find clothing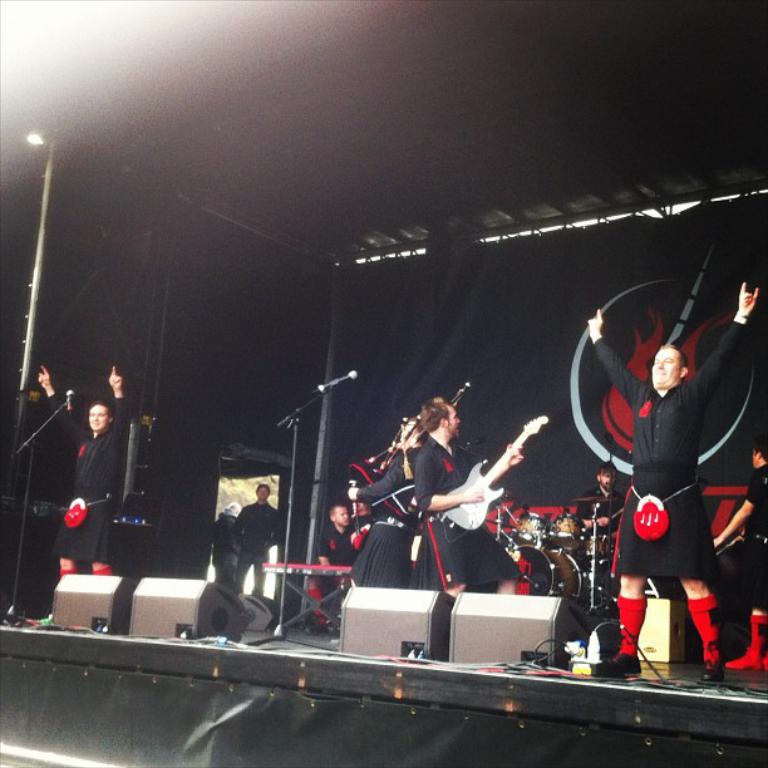
316, 517, 359, 577
